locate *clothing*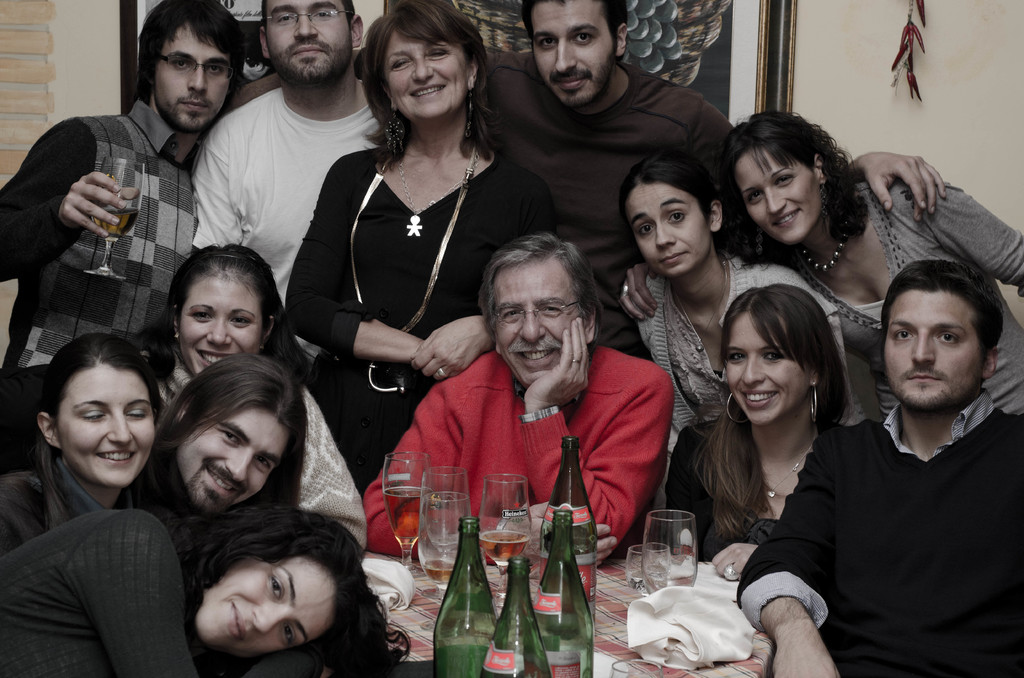
(x1=738, y1=389, x2=1020, y2=677)
